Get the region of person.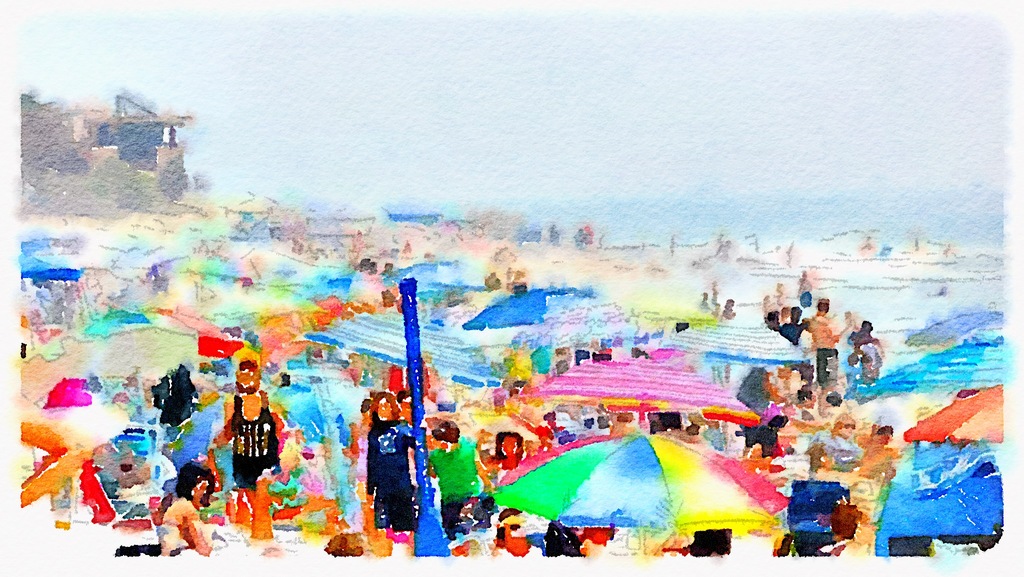
[left=780, top=387, right=825, bottom=444].
